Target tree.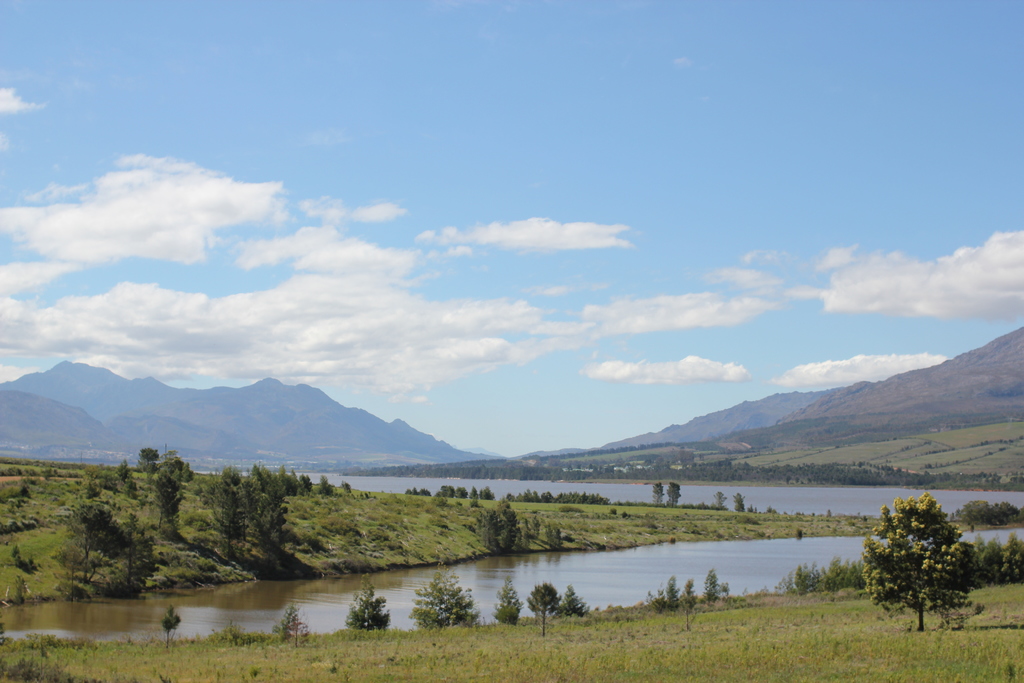
Target region: 406/554/481/630.
